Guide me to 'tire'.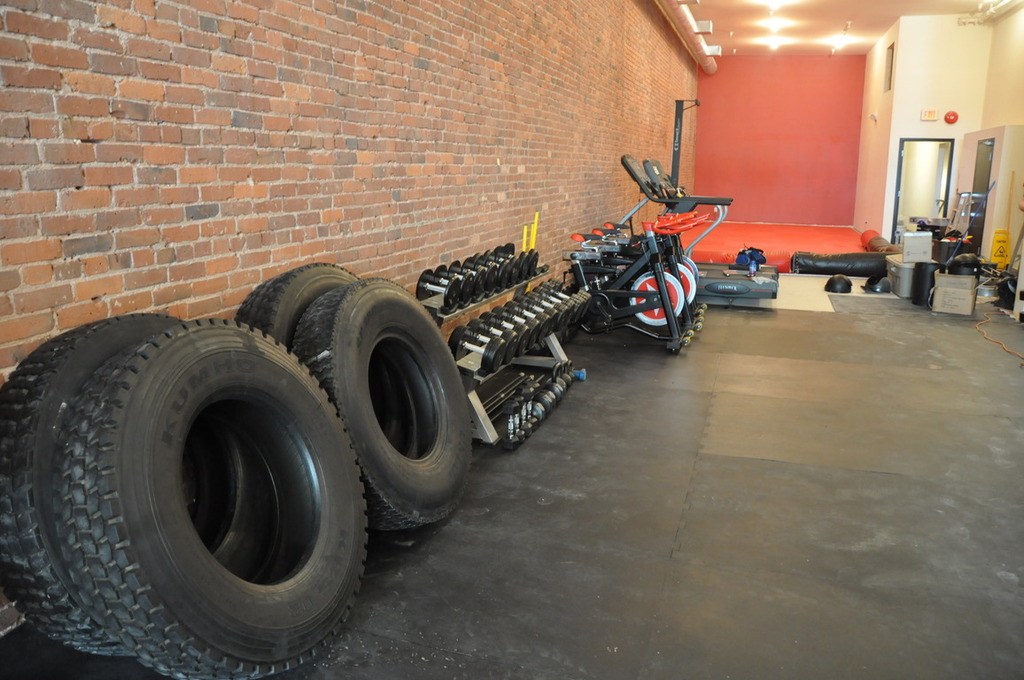
Guidance: <bbox>0, 311, 263, 661</bbox>.
